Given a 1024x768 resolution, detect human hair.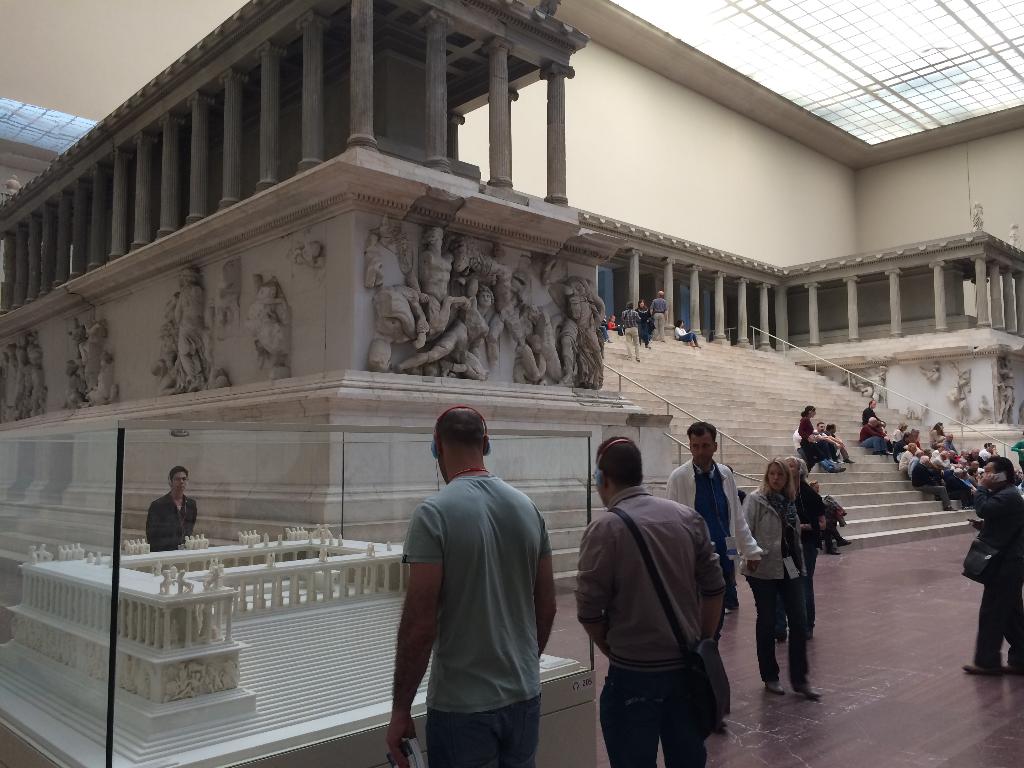
<box>784,455,808,483</box>.
